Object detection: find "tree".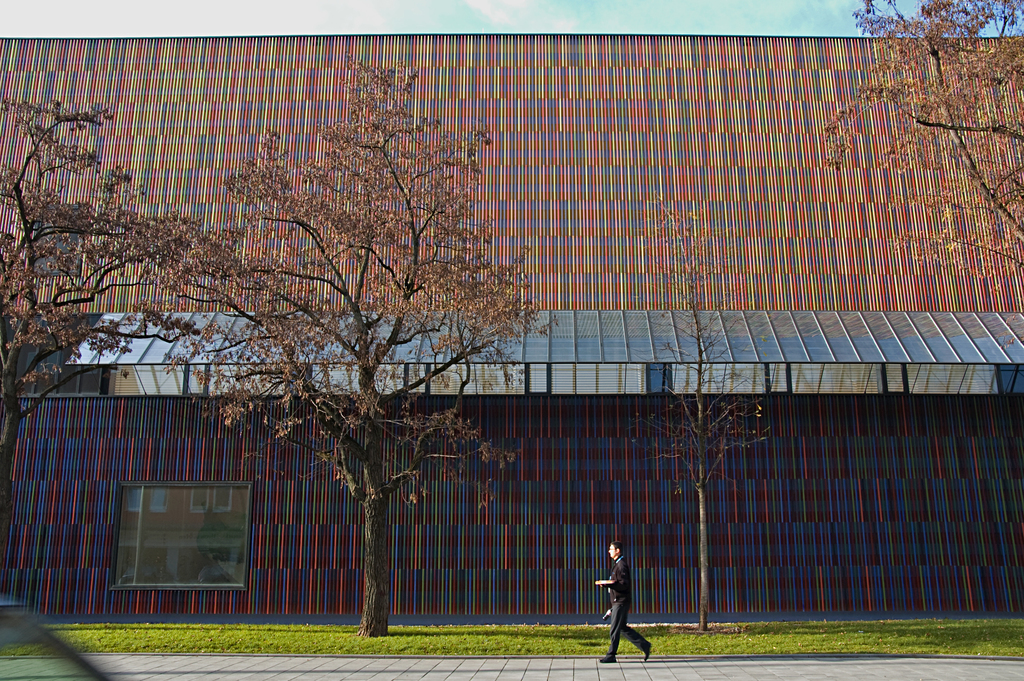
825,0,1023,281.
